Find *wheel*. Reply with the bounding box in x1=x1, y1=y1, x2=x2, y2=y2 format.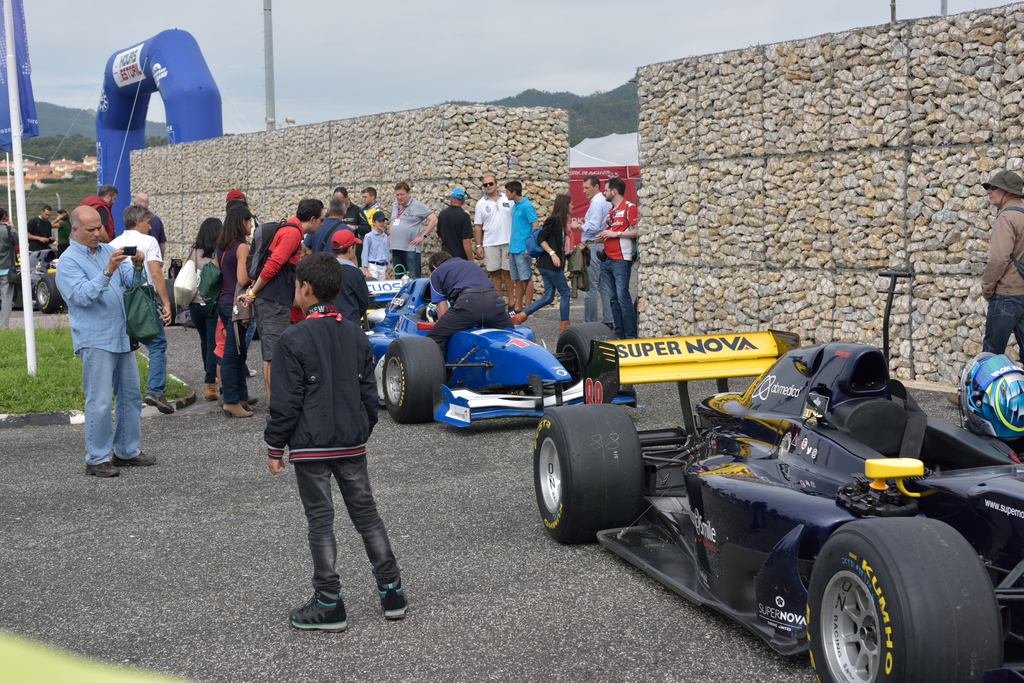
x1=555, y1=321, x2=619, y2=388.
